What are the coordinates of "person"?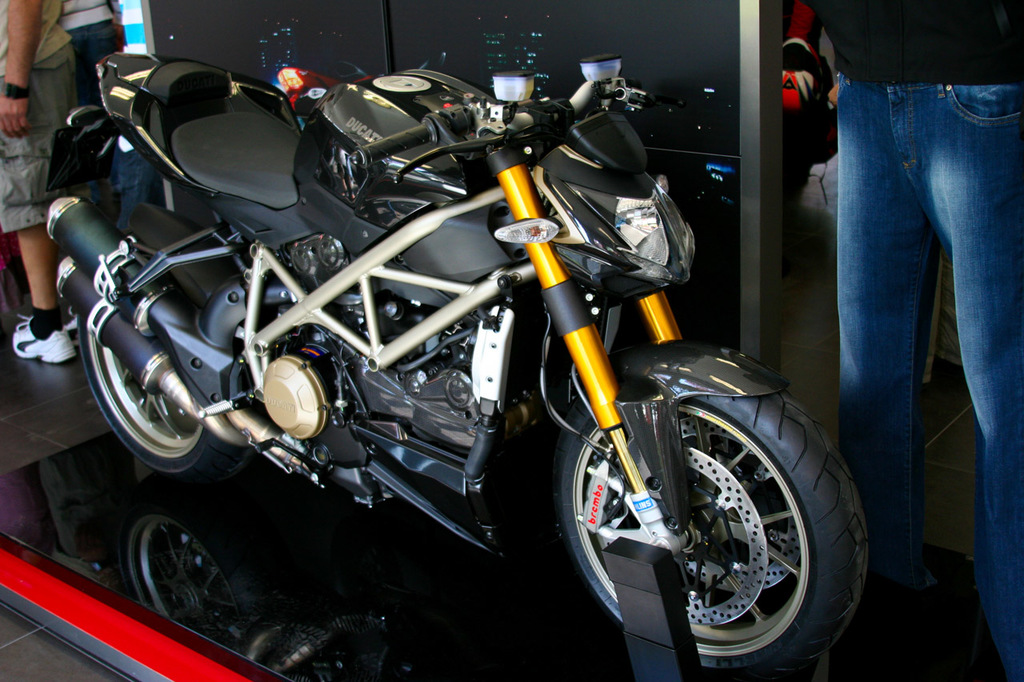
52,0,125,203.
